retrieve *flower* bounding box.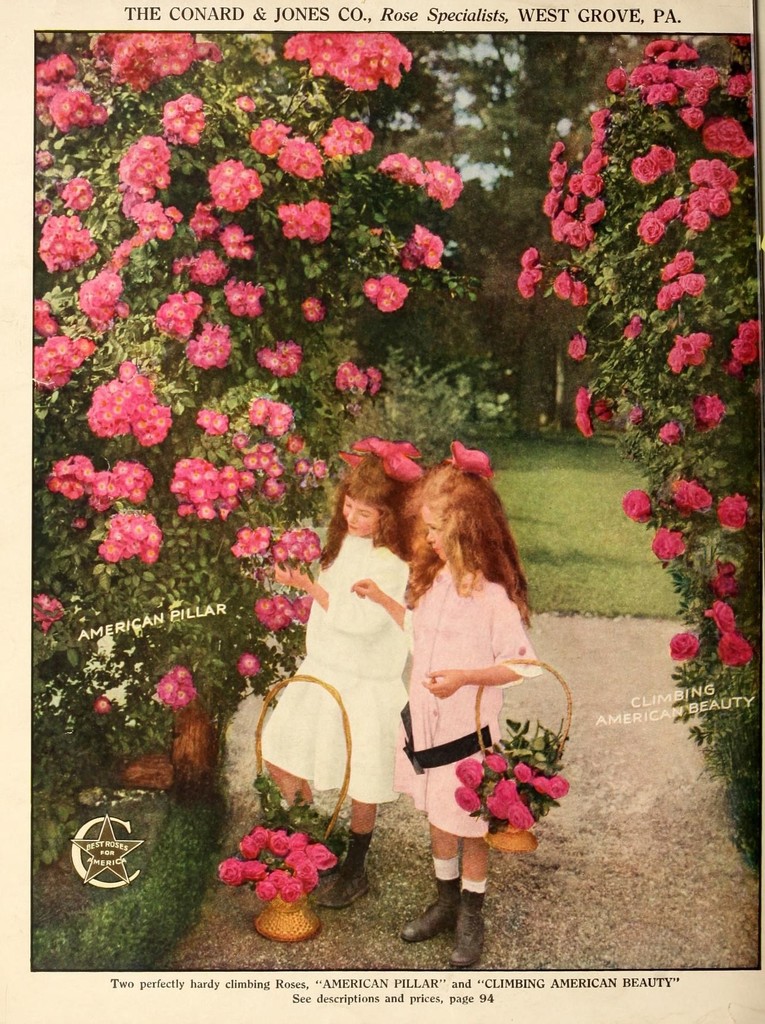
Bounding box: left=189, top=195, right=214, bottom=239.
